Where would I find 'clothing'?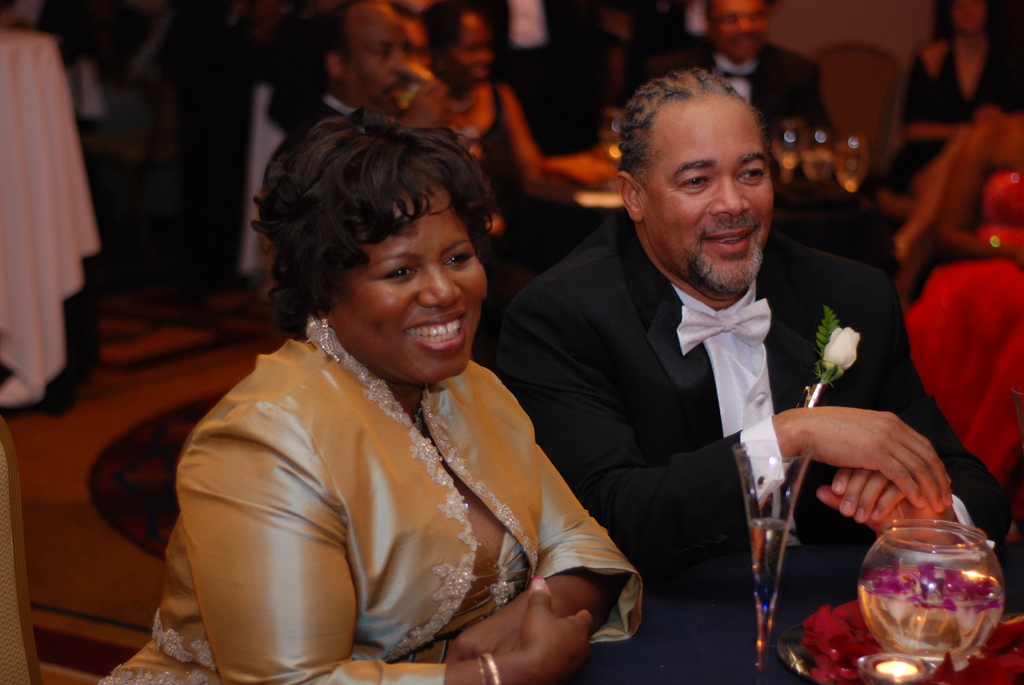
At detection(483, 0, 605, 157).
